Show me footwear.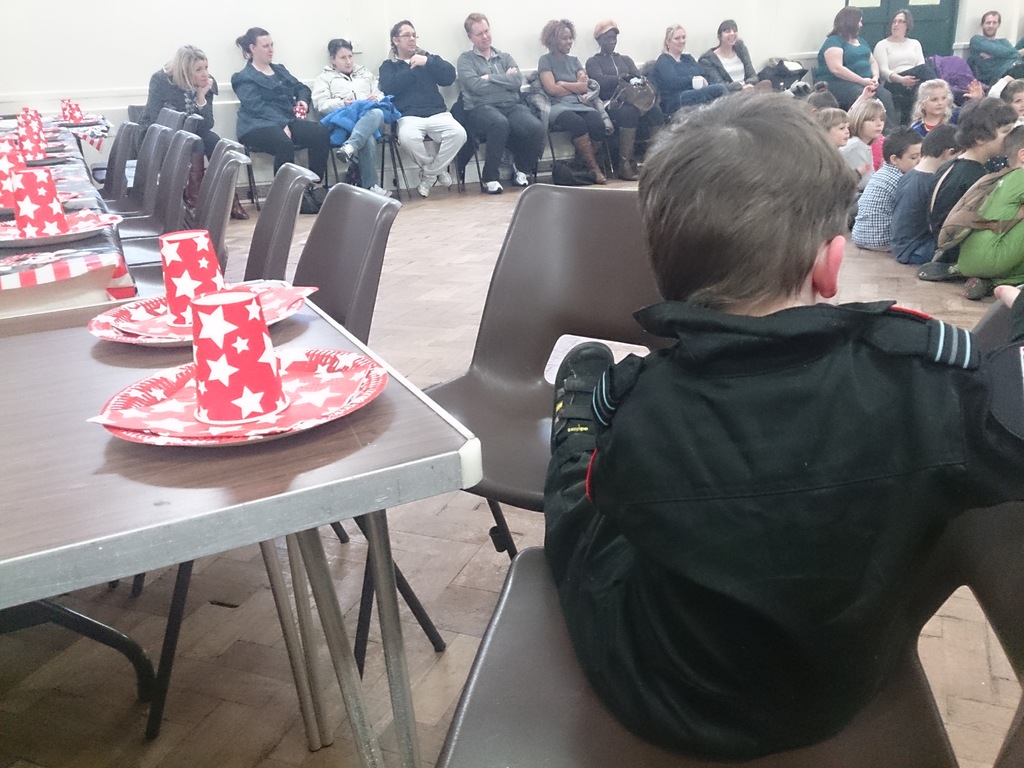
footwear is here: 554,337,614,450.
